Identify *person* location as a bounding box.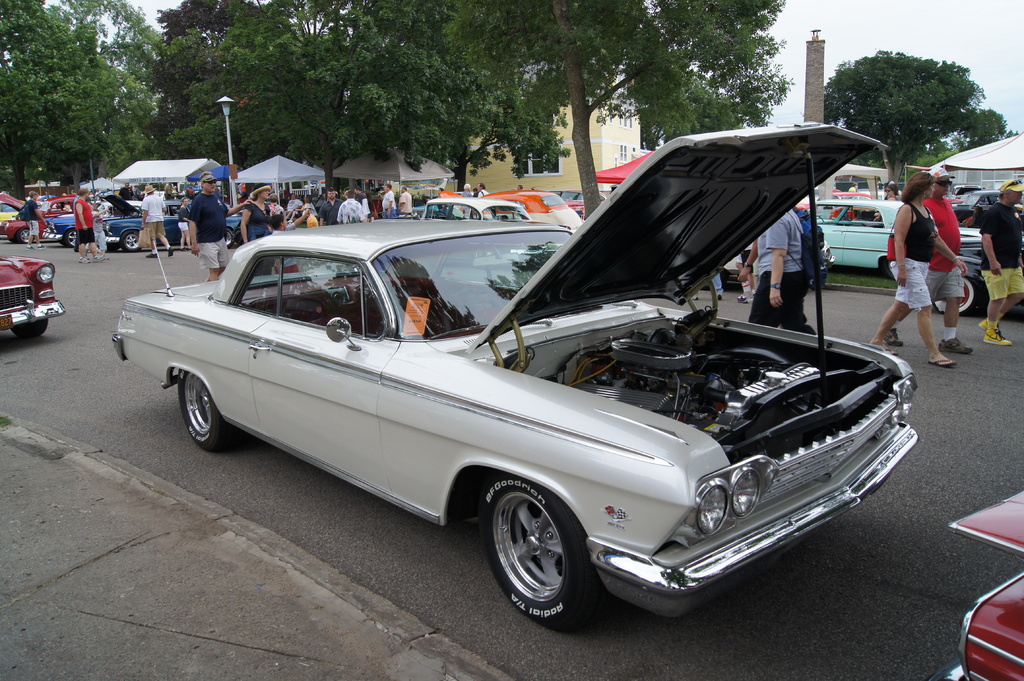
(x1=978, y1=172, x2=1023, y2=338).
